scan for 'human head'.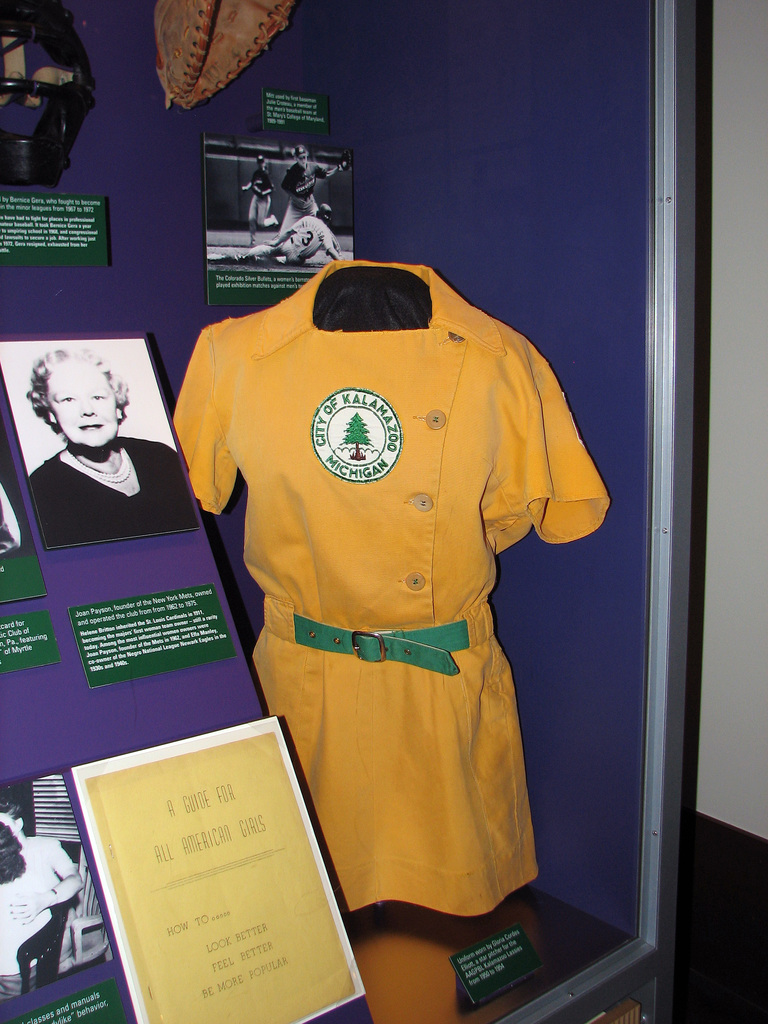
Scan result: bbox=[252, 152, 269, 173].
